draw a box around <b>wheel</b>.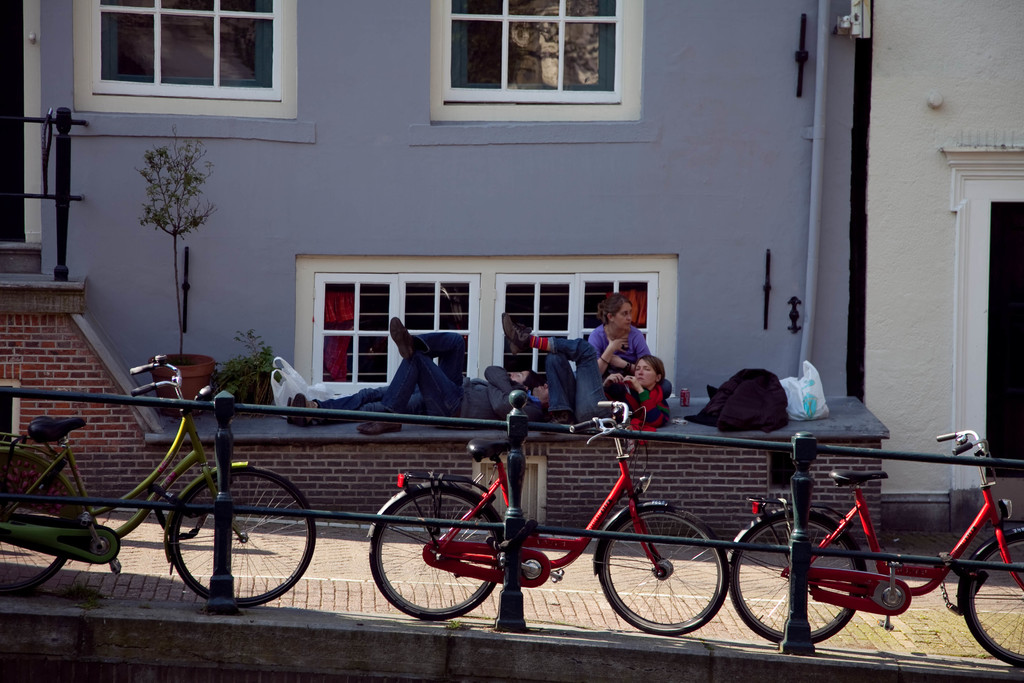
bbox(725, 503, 871, 647).
